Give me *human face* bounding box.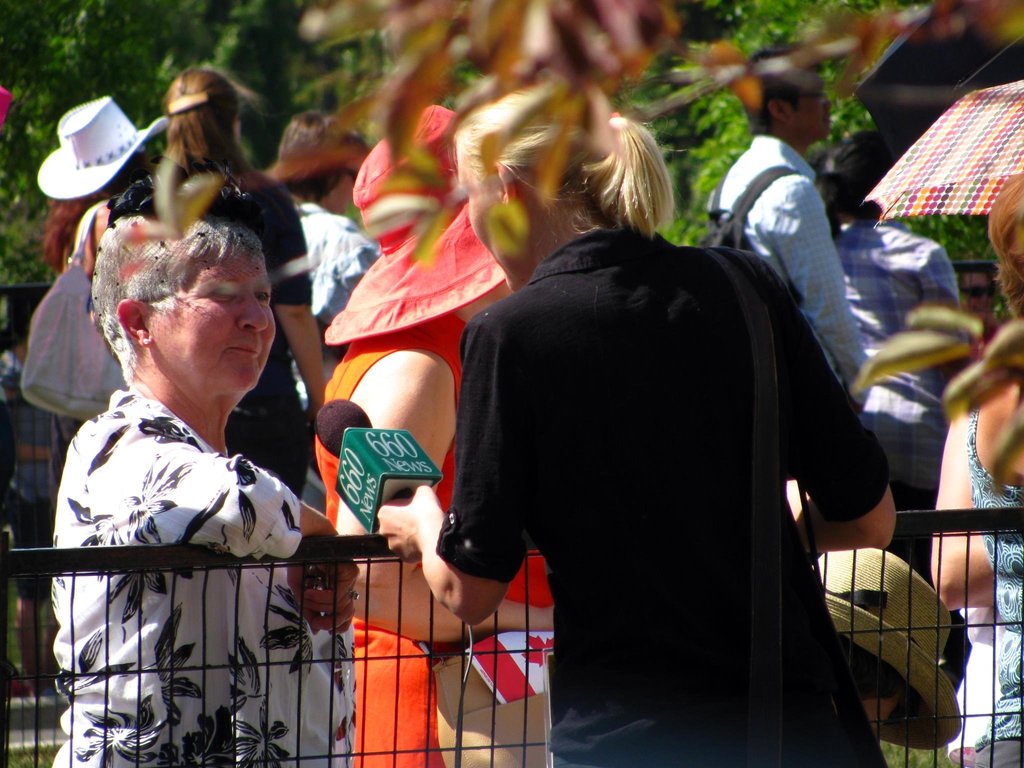
(458, 163, 511, 289).
